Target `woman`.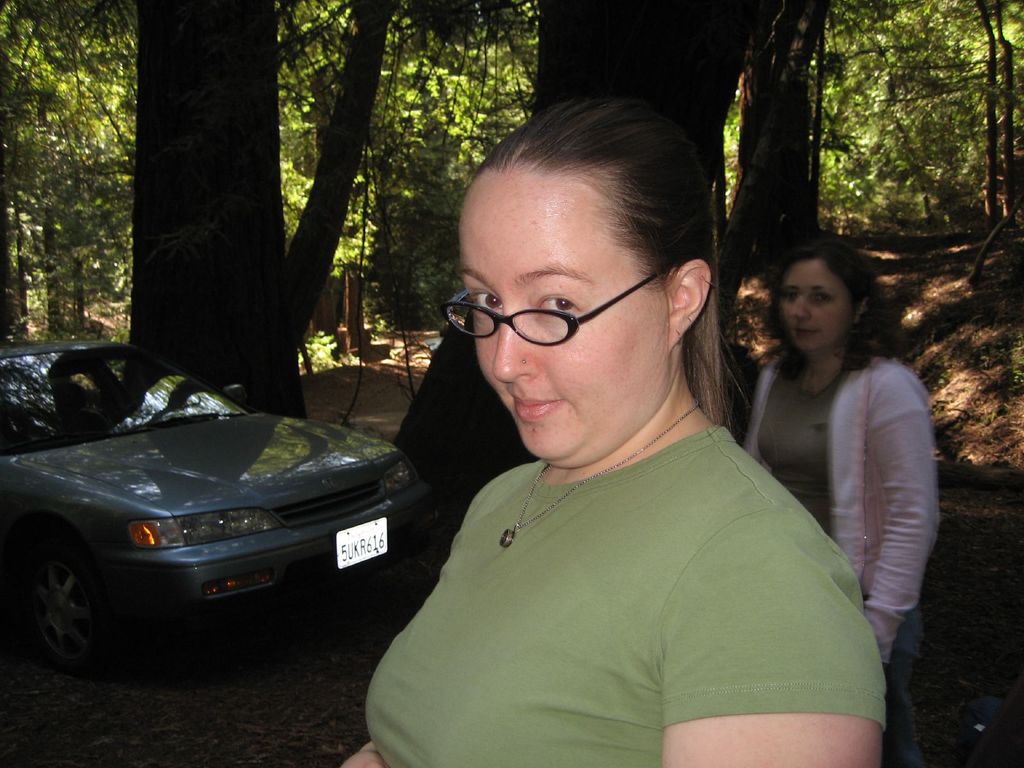
Target region: 338, 86, 892, 767.
